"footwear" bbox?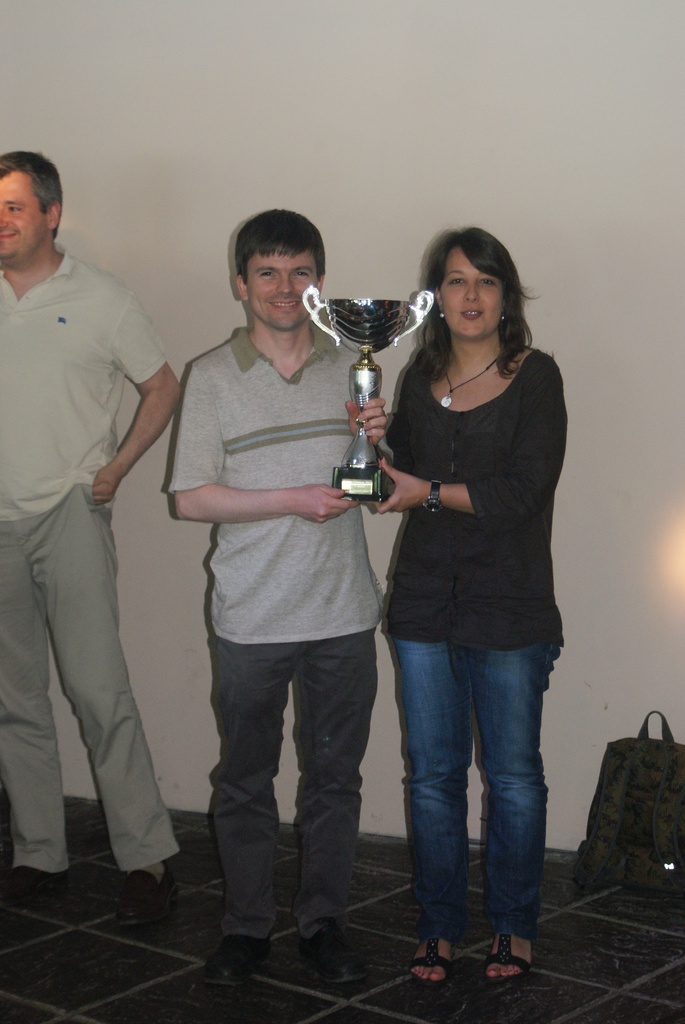
bbox(489, 934, 530, 979)
